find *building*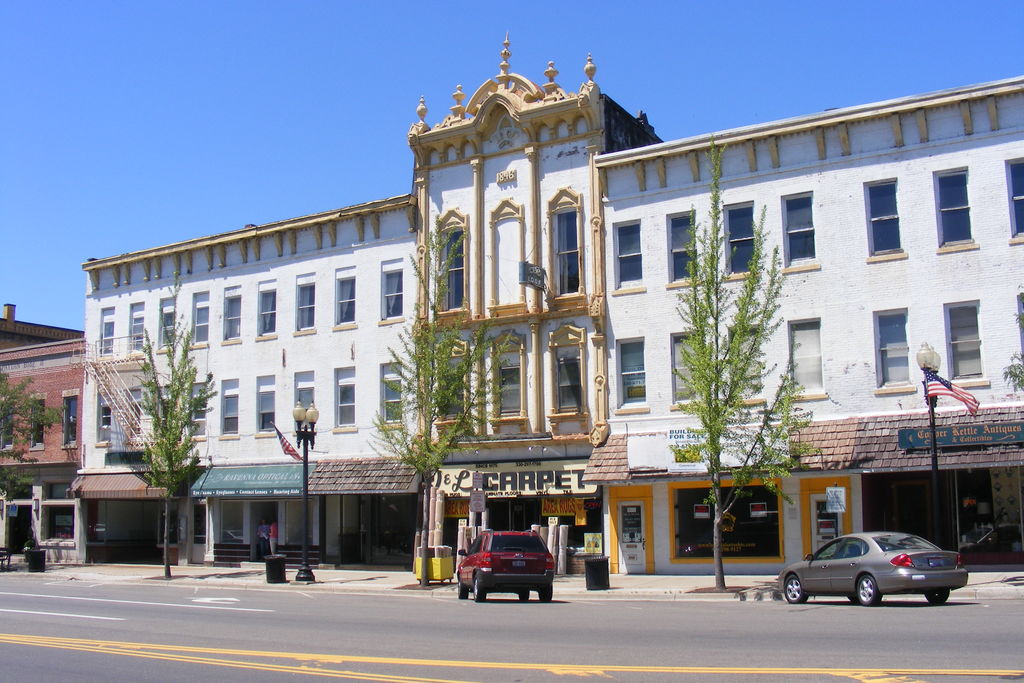
{"x1": 0, "y1": 300, "x2": 84, "y2": 558}
